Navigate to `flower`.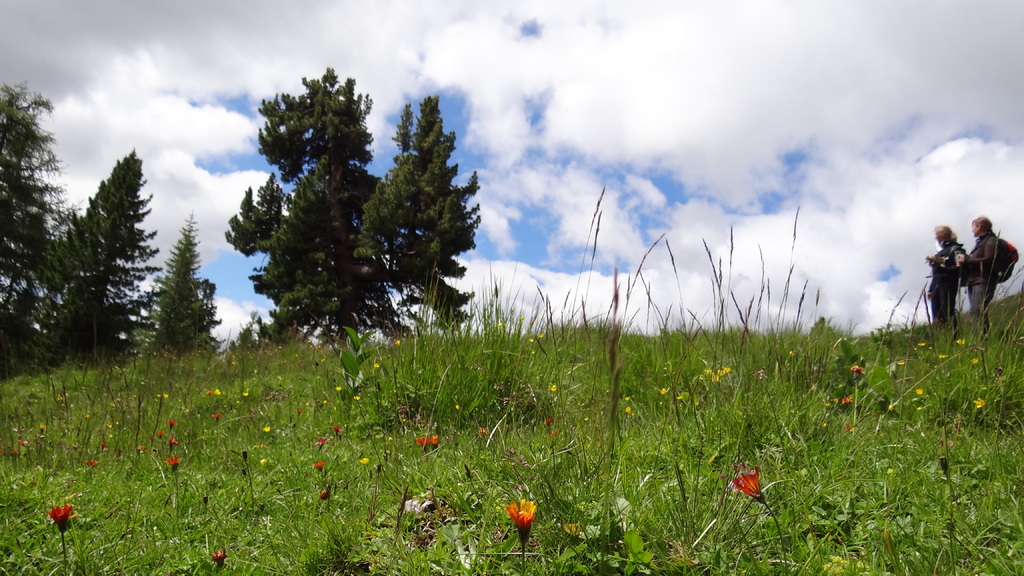
Navigation target: box(974, 394, 987, 412).
